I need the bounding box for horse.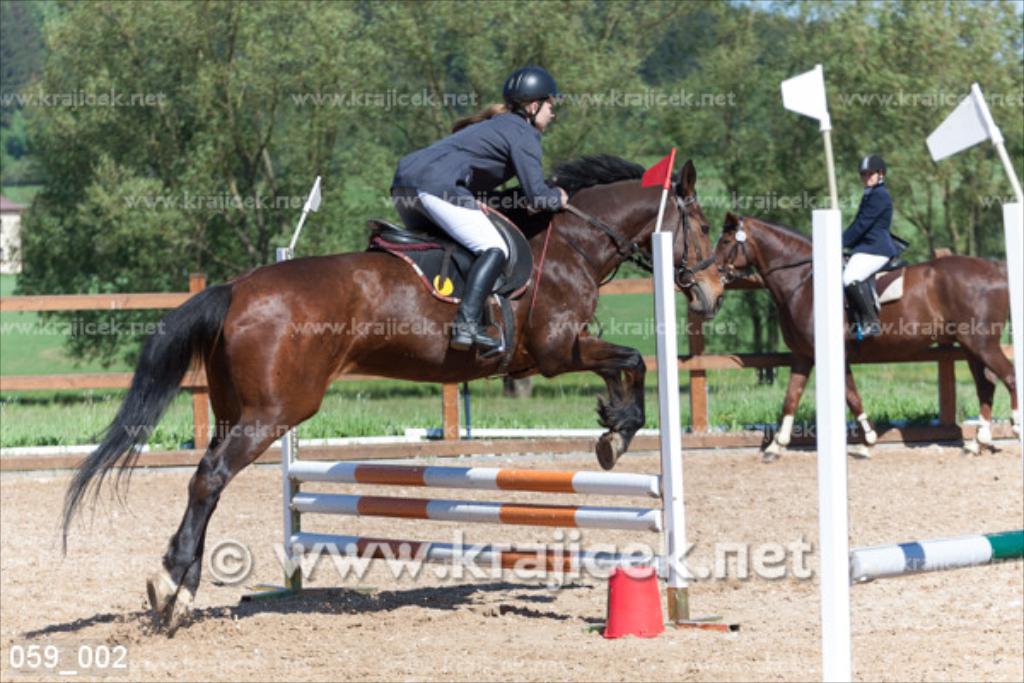
Here it is: [left=707, top=210, right=1022, bottom=471].
